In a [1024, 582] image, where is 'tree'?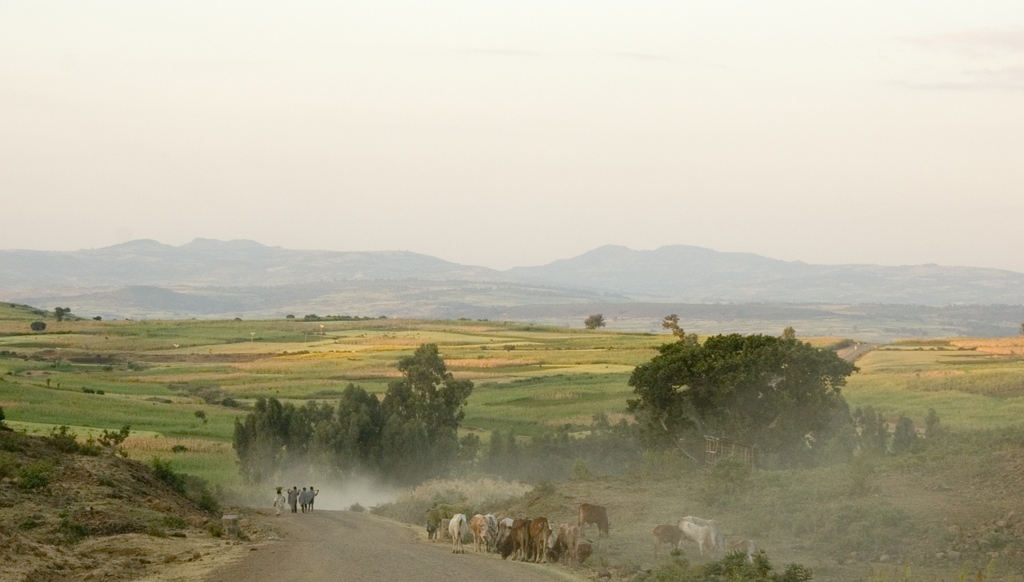
[x1=60, y1=304, x2=79, y2=321].
